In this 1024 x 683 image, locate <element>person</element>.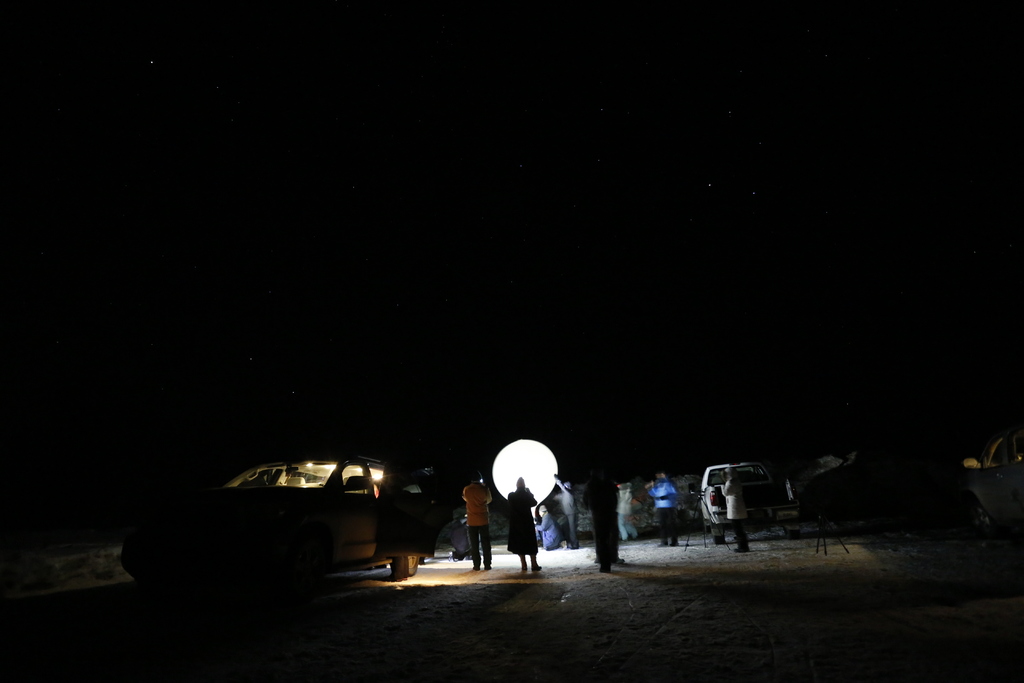
Bounding box: l=553, t=473, r=584, b=554.
